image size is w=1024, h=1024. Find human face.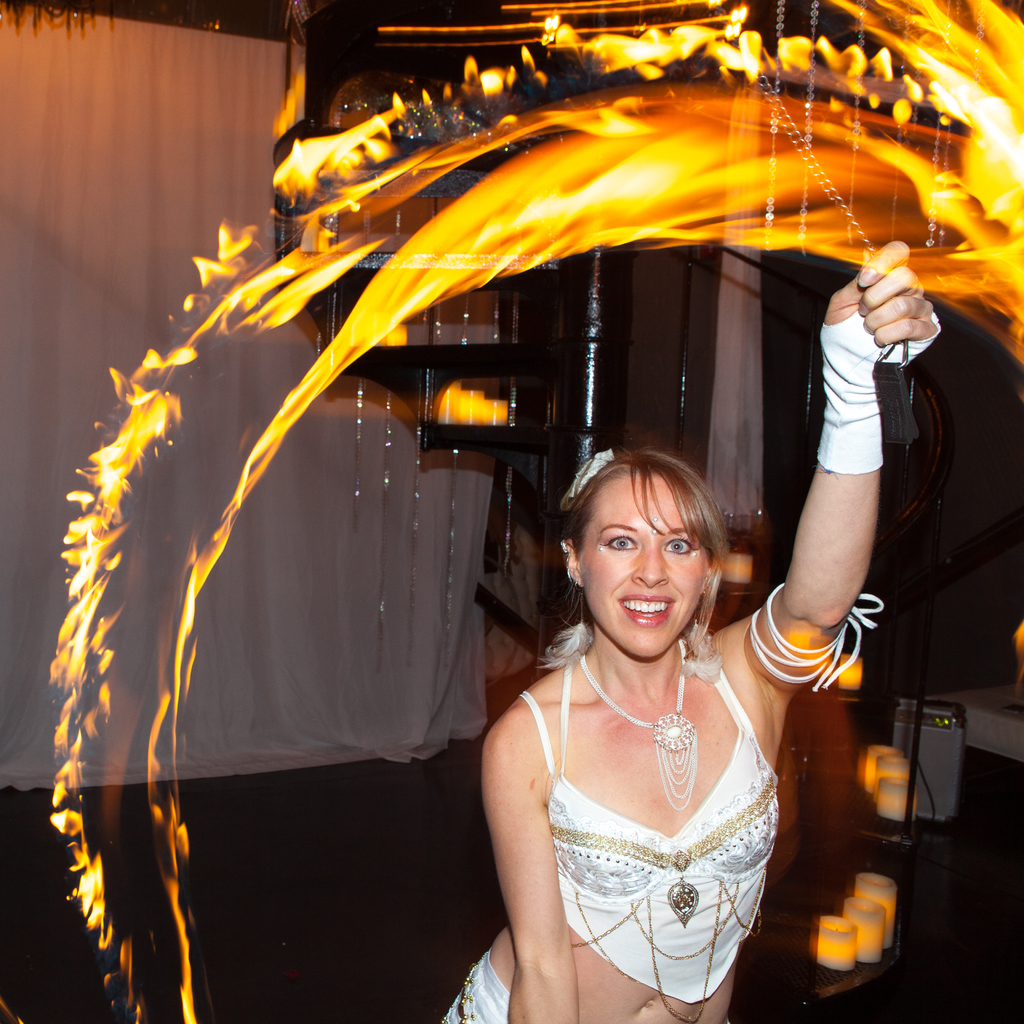
[581, 474, 705, 660].
